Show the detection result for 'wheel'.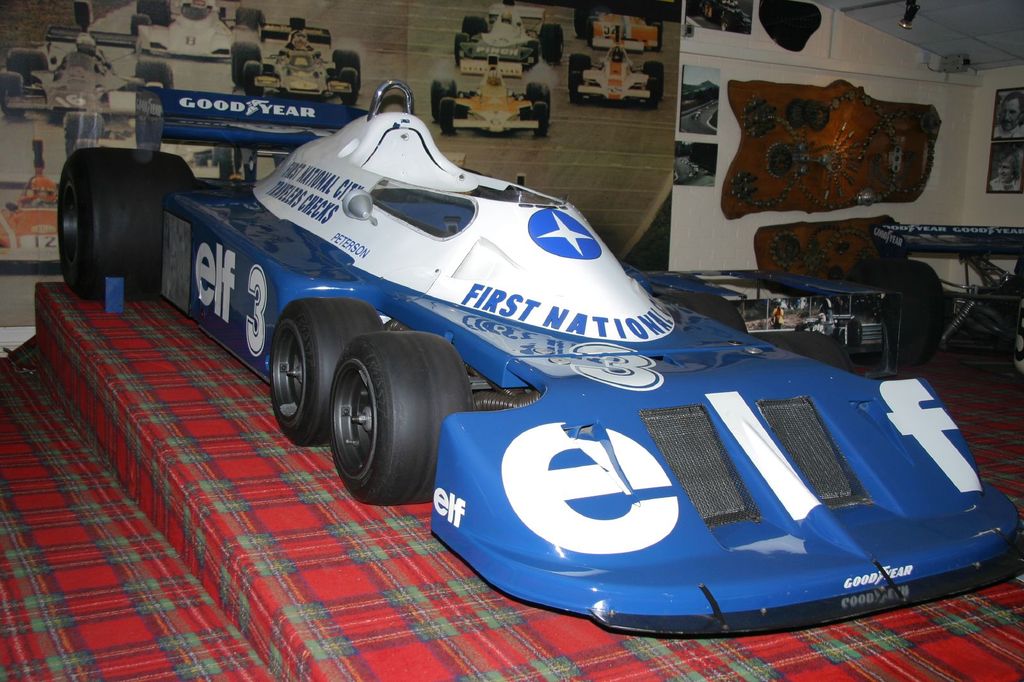
detection(644, 77, 662, 105).
